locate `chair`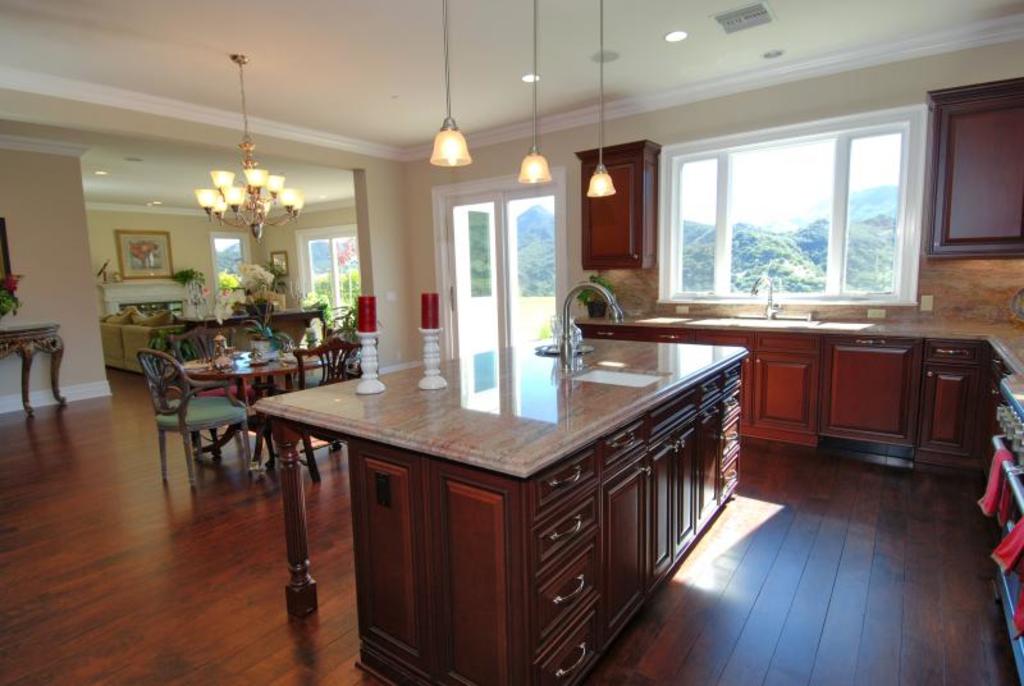
select_region(128, 335, 264, 512)
